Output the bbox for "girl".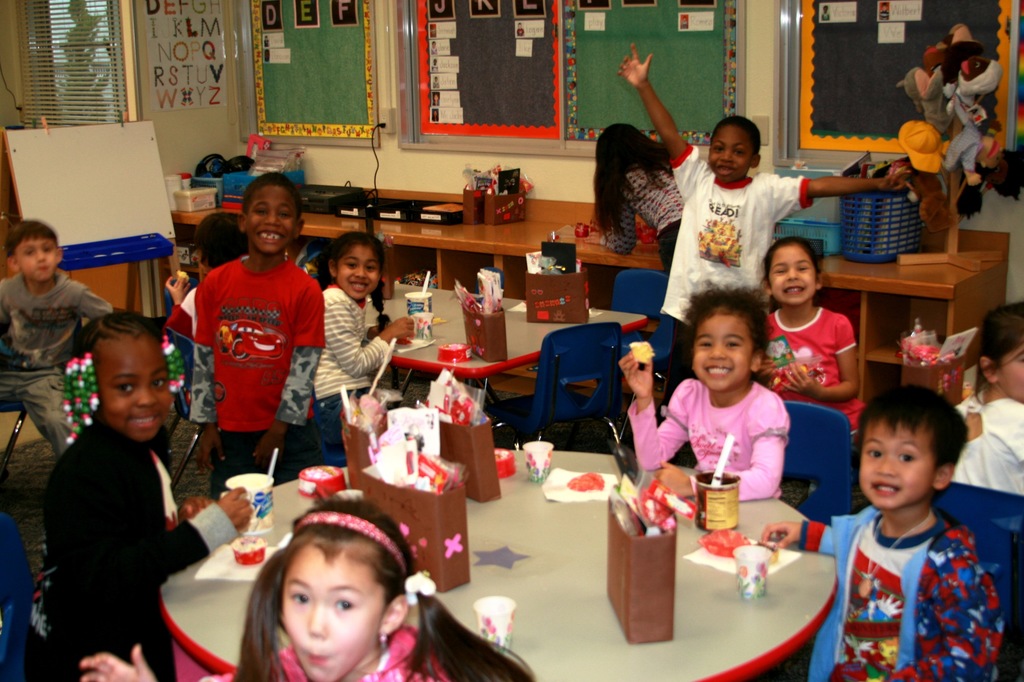
left=754, top=239, right=866, bottom=441.
